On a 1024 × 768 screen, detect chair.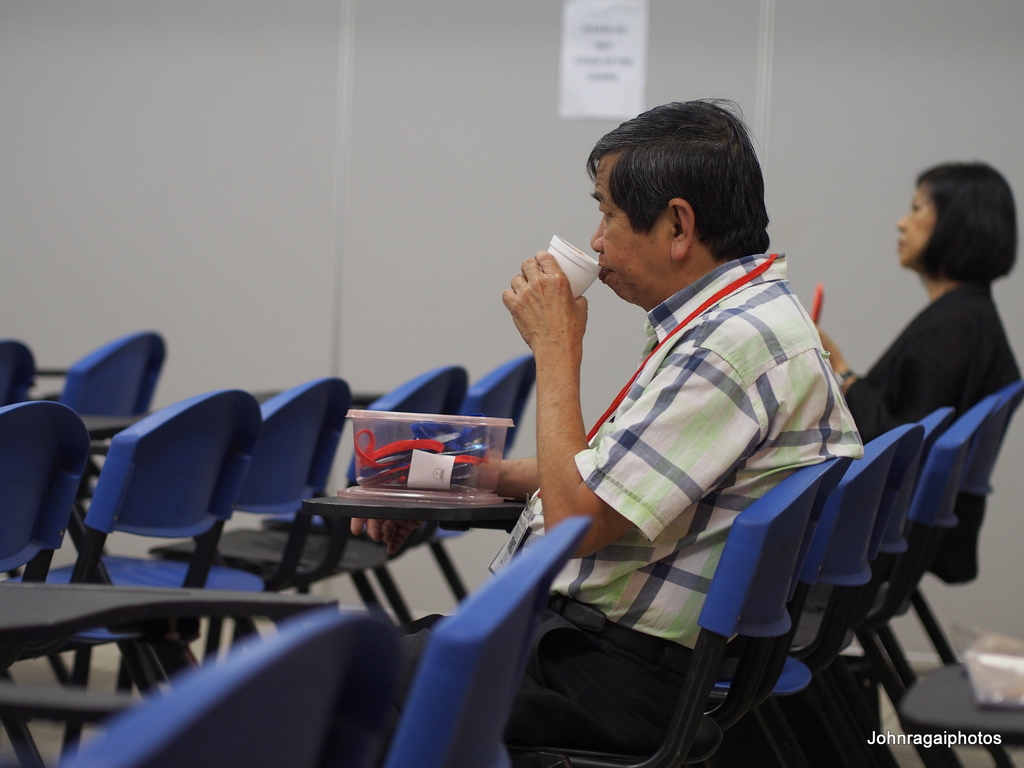
bbox=[0, 398, 88, 582].
